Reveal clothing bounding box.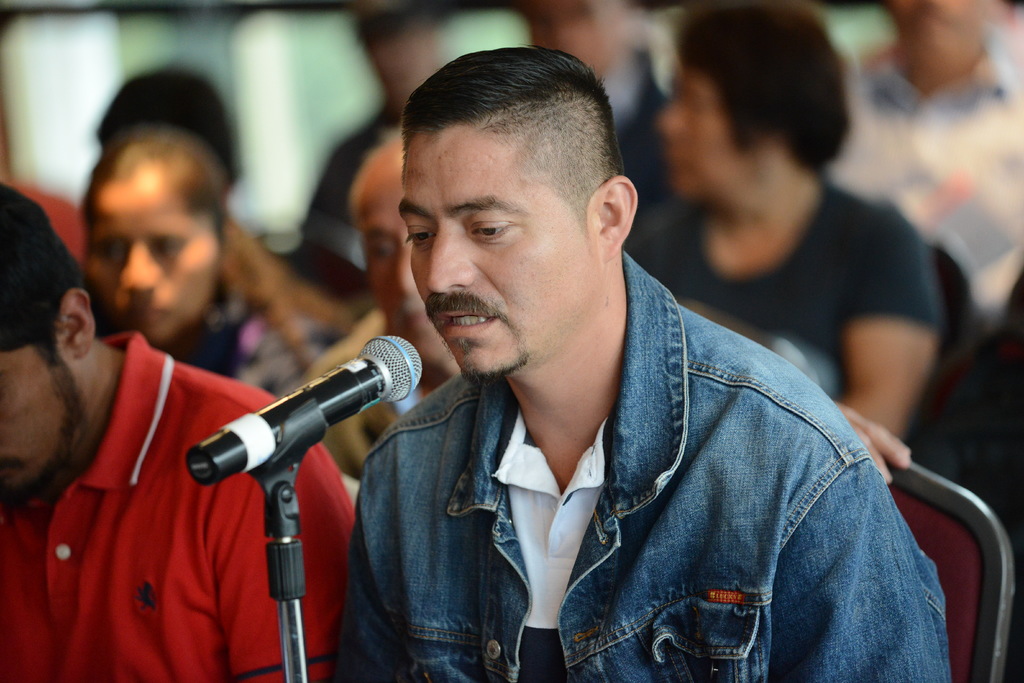
Revealed: 257:179:954:676.
